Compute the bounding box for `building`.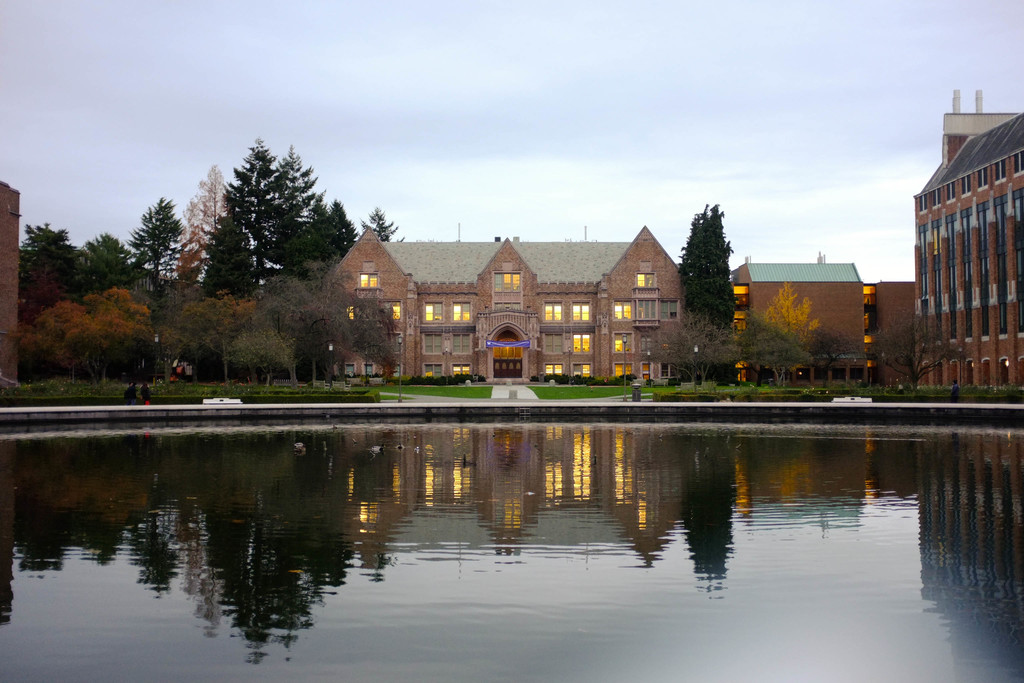
x1=312 y1=224 x2=682 y2=383.
